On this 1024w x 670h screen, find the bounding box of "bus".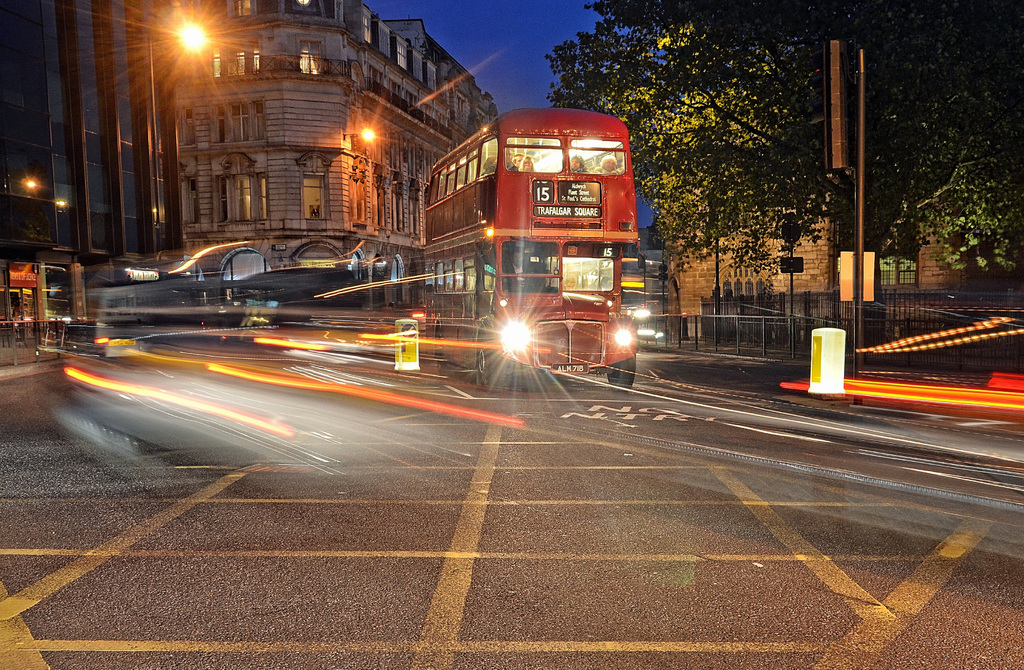
Bounding box: (423,106,648,390).
